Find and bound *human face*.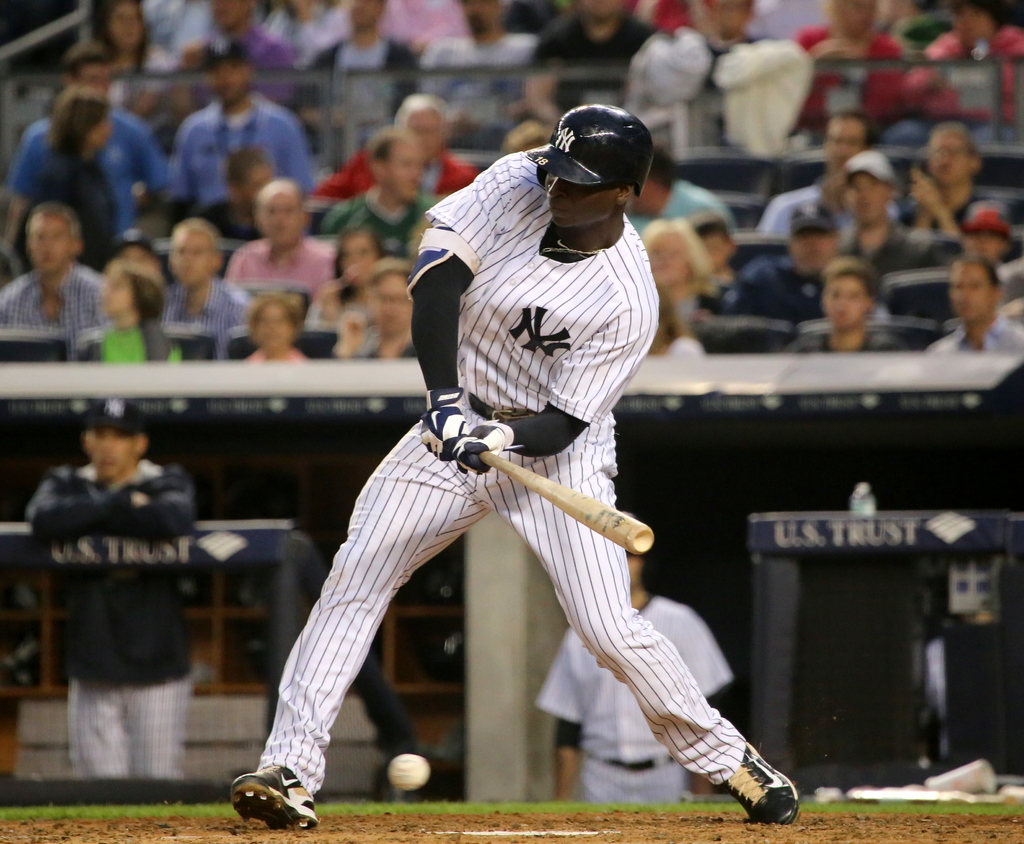
Bound: bbox=[27, 216, 70, 272].
